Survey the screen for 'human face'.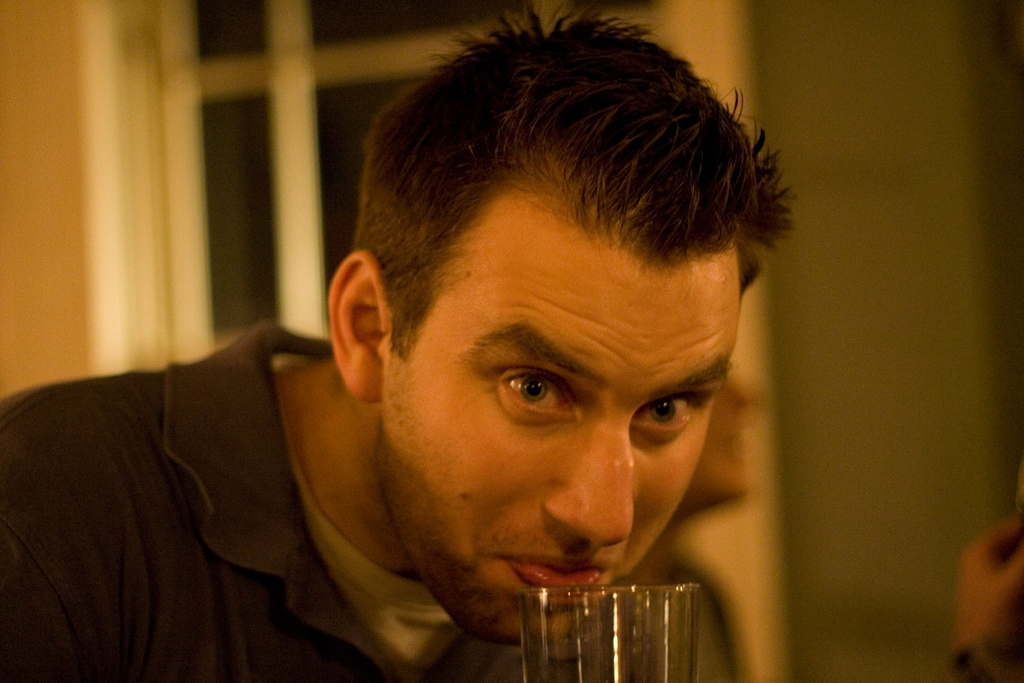
Survey found: pyautogui.locateOnScreen(380, 192, 744, 645).
